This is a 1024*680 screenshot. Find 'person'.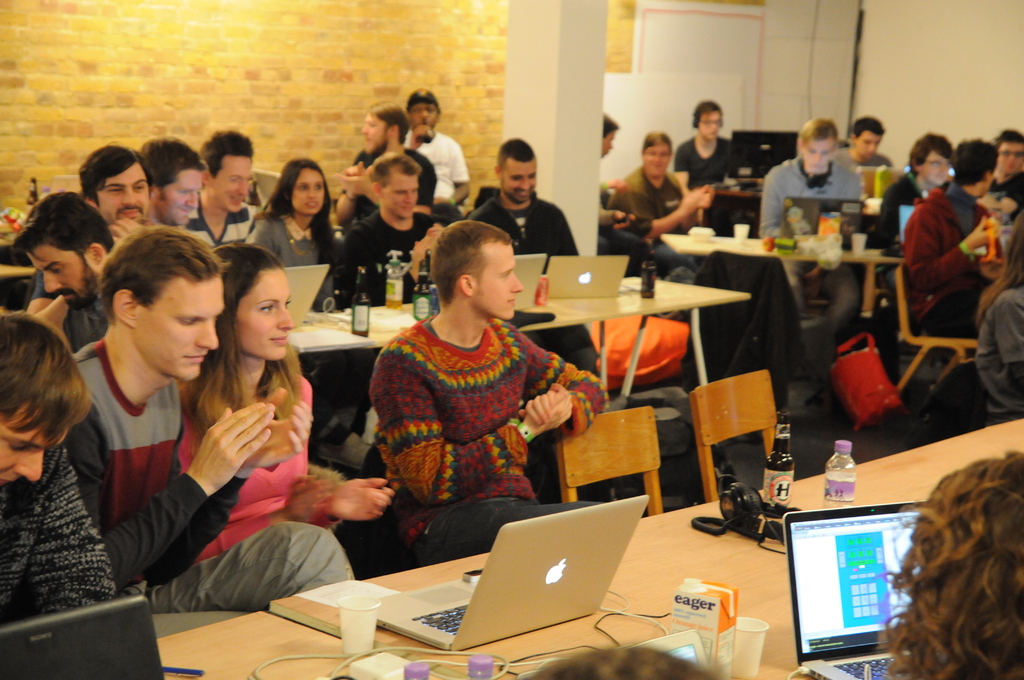
Bounding box: {"left": 332, "top": 104, "right": 444, "bottom": 252}.
